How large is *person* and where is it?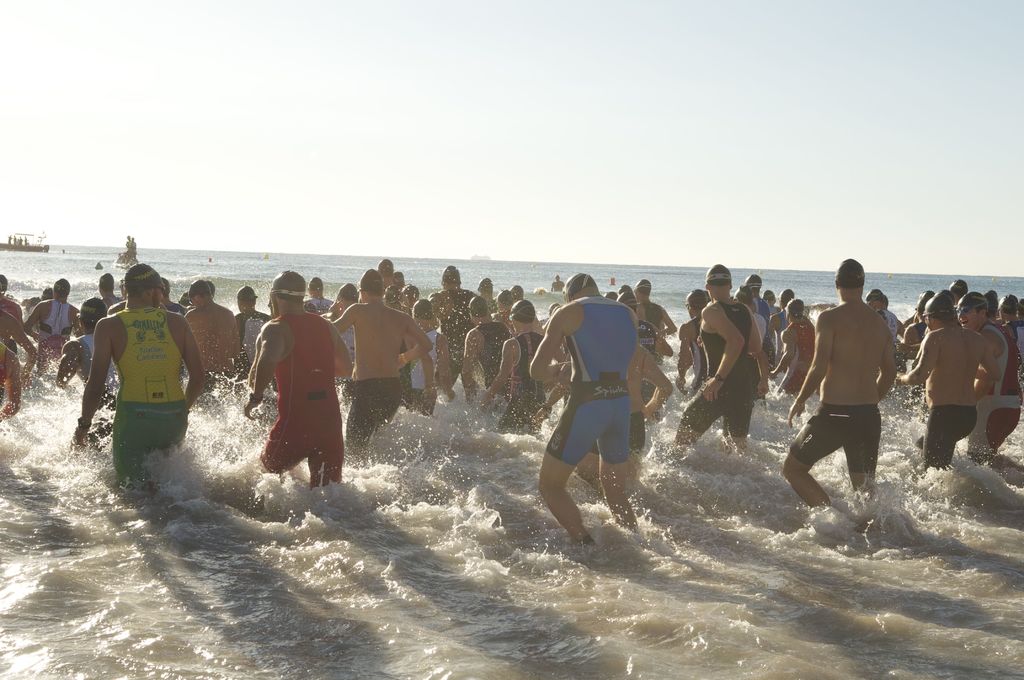
Bounding box: x1=671, y1=281, x2=768, y2=454.
